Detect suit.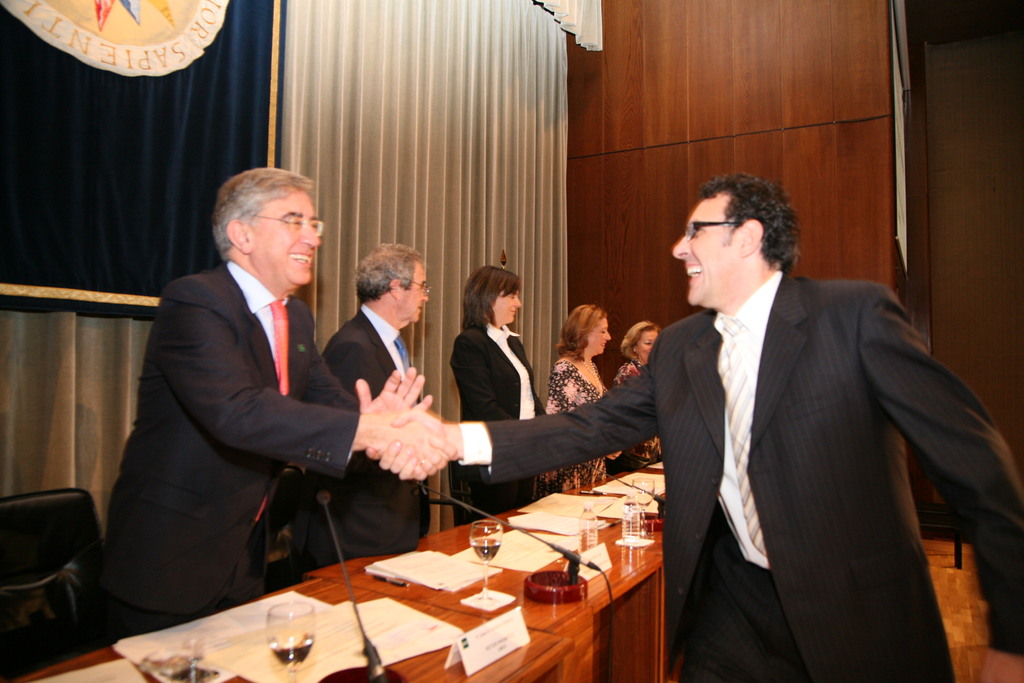
Detected at left=460, top=265, right=1023, bottom=682.
